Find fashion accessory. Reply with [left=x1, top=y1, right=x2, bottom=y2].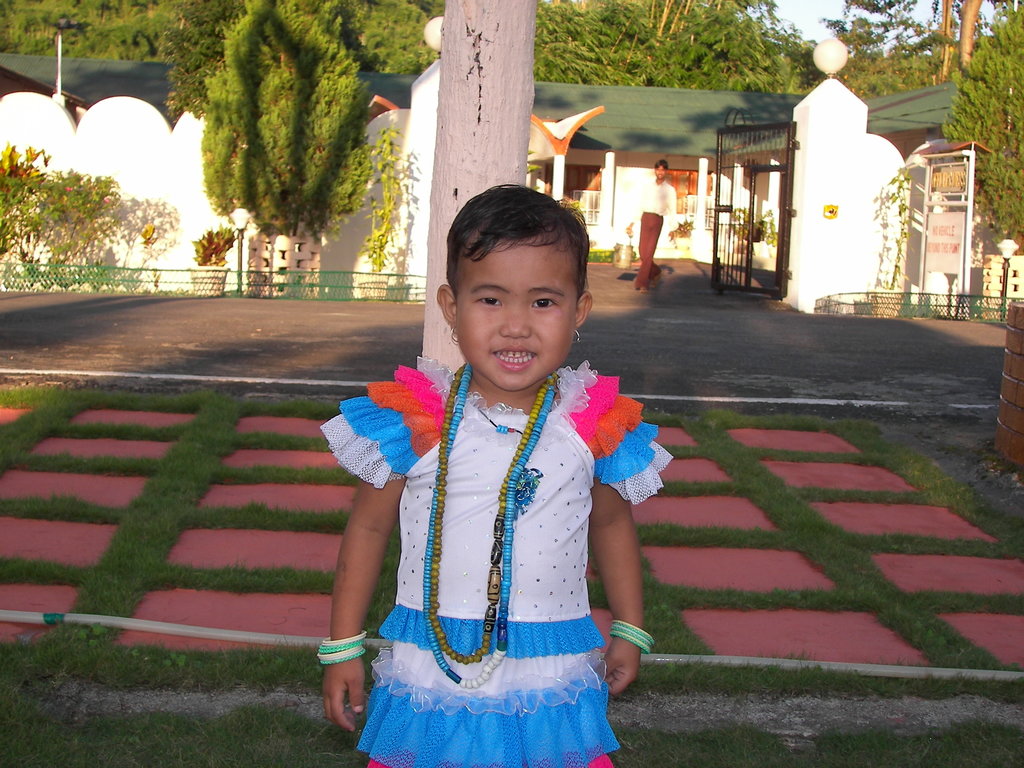
[left=422, top=362, right=558, bottom=690].
